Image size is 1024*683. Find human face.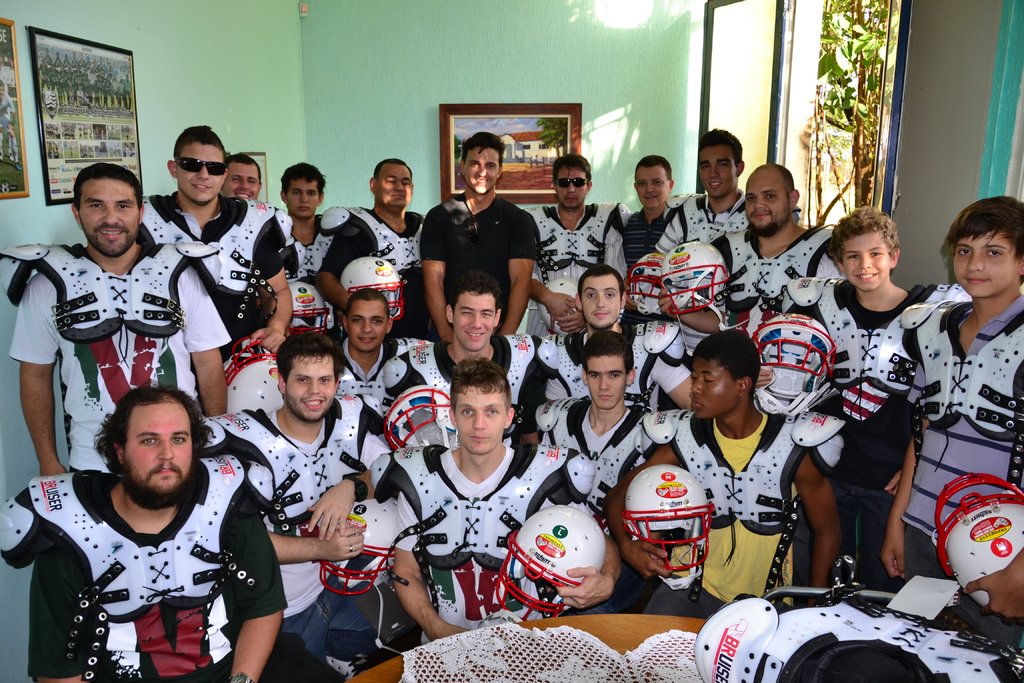
(375, 165, 413, 210).
